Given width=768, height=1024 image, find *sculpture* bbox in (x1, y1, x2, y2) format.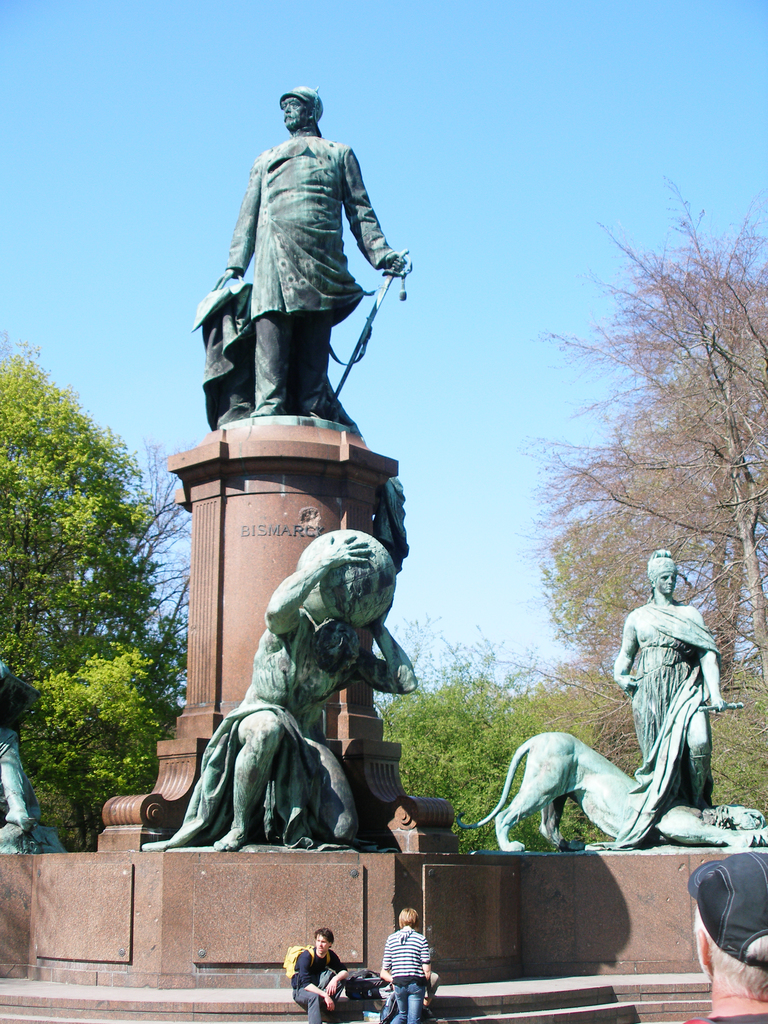
(609, 547, 740, 831).
